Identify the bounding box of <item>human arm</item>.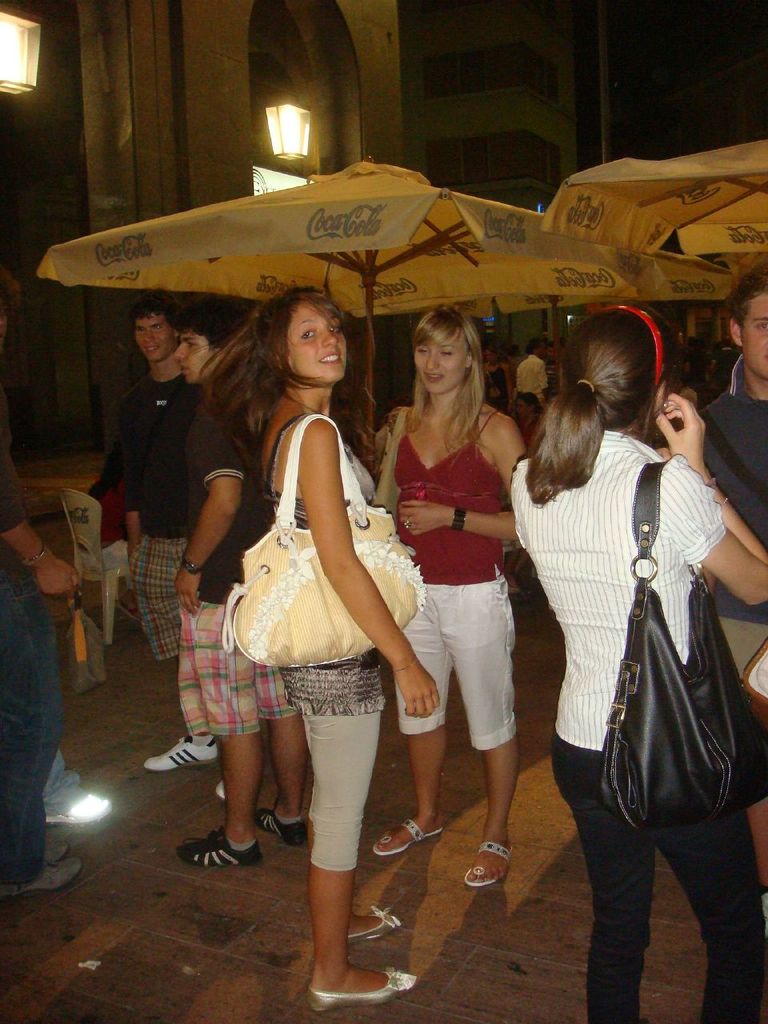
detection(0, 483, 90, 603).
